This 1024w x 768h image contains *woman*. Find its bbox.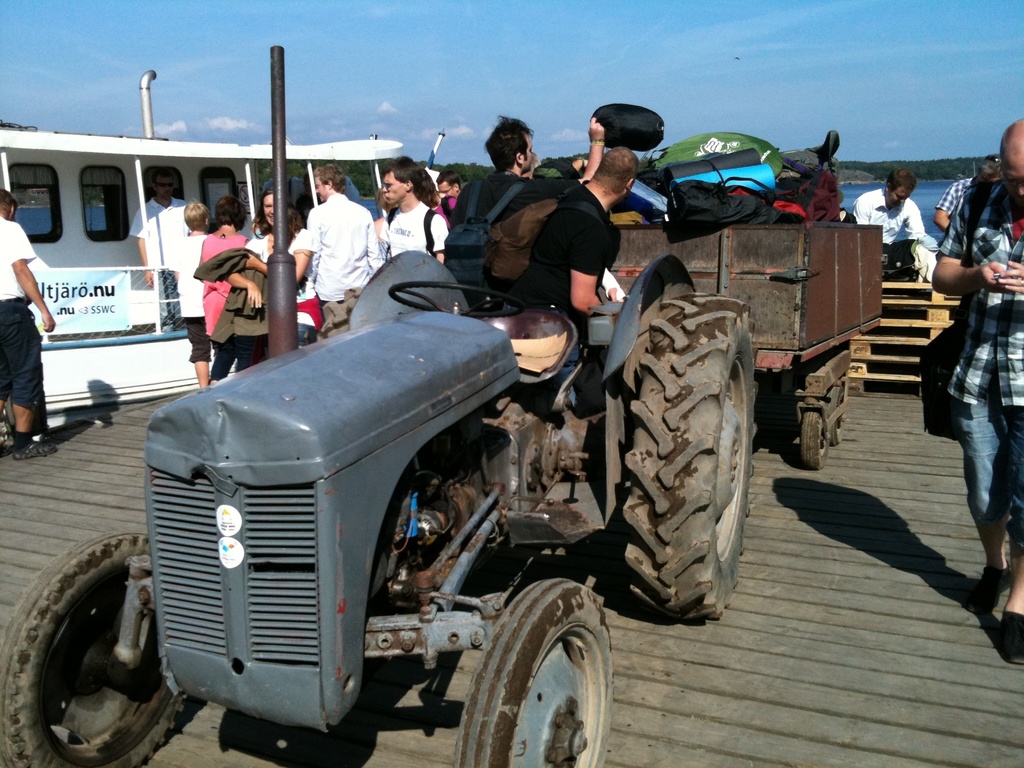
<box>164,196,236,390</box>.
